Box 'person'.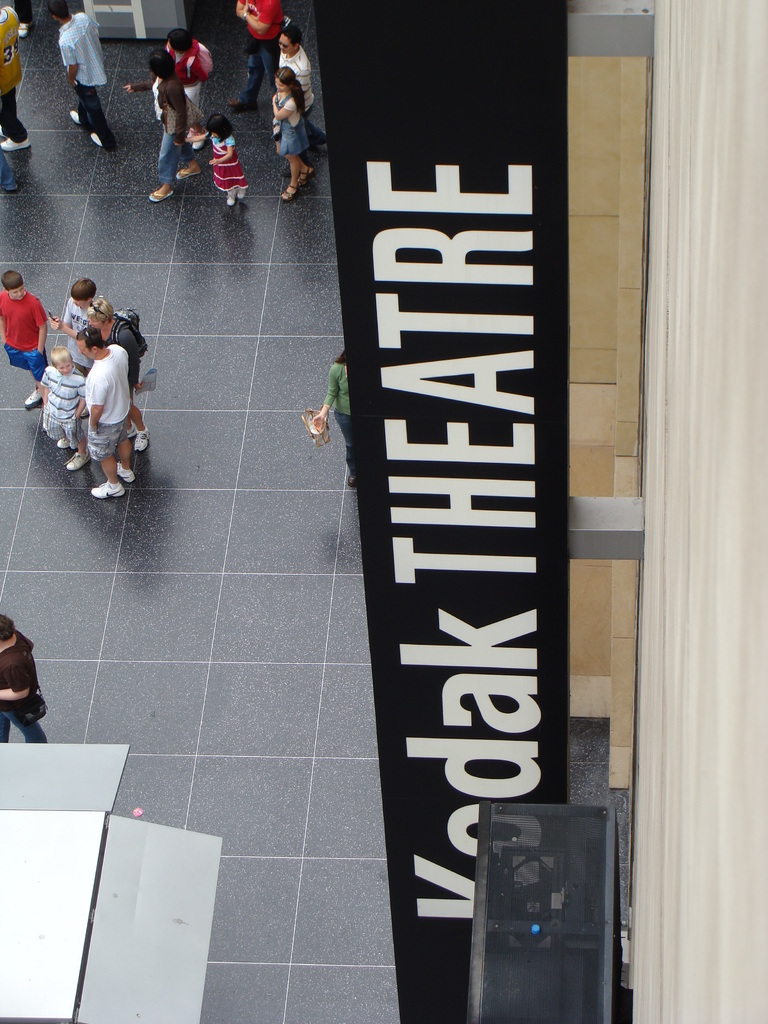
left=0, top=609, right=49, bottom=742.
